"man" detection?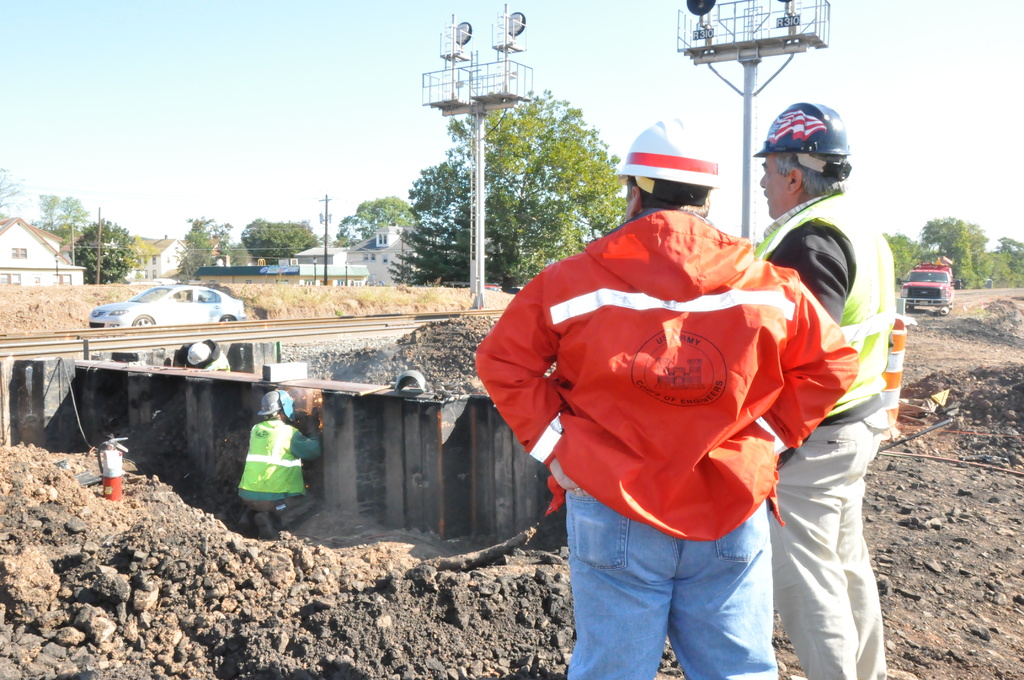
[x1=237, y1=386, x2=323, y2=546]
